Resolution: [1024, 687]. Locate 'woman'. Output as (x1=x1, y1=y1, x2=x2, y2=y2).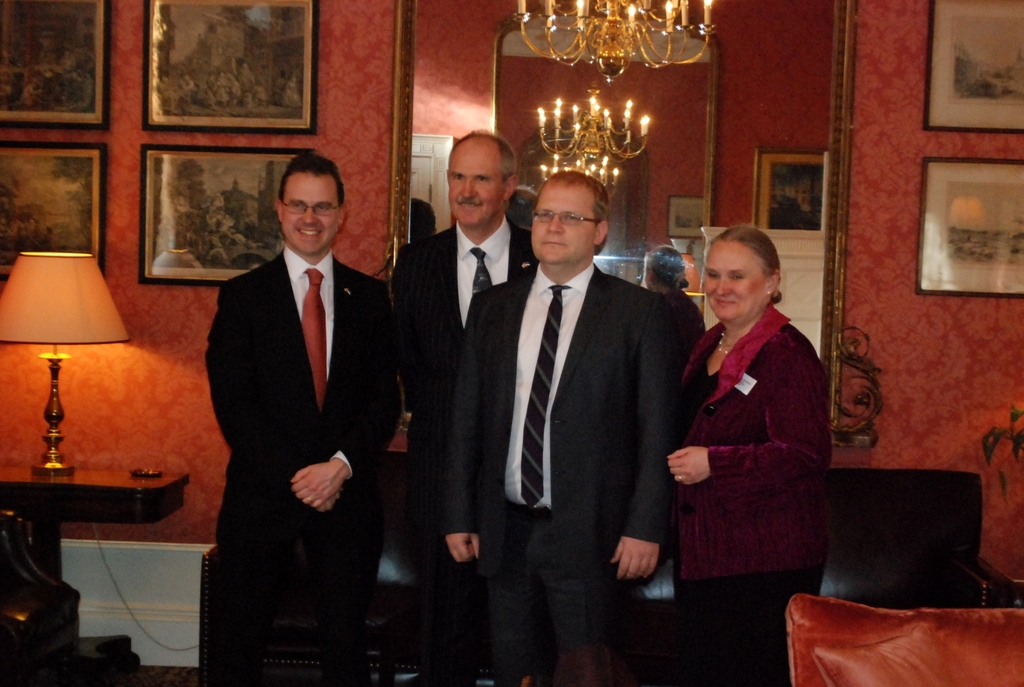
(x1=659, y1=222, x2=836, y2=686).
